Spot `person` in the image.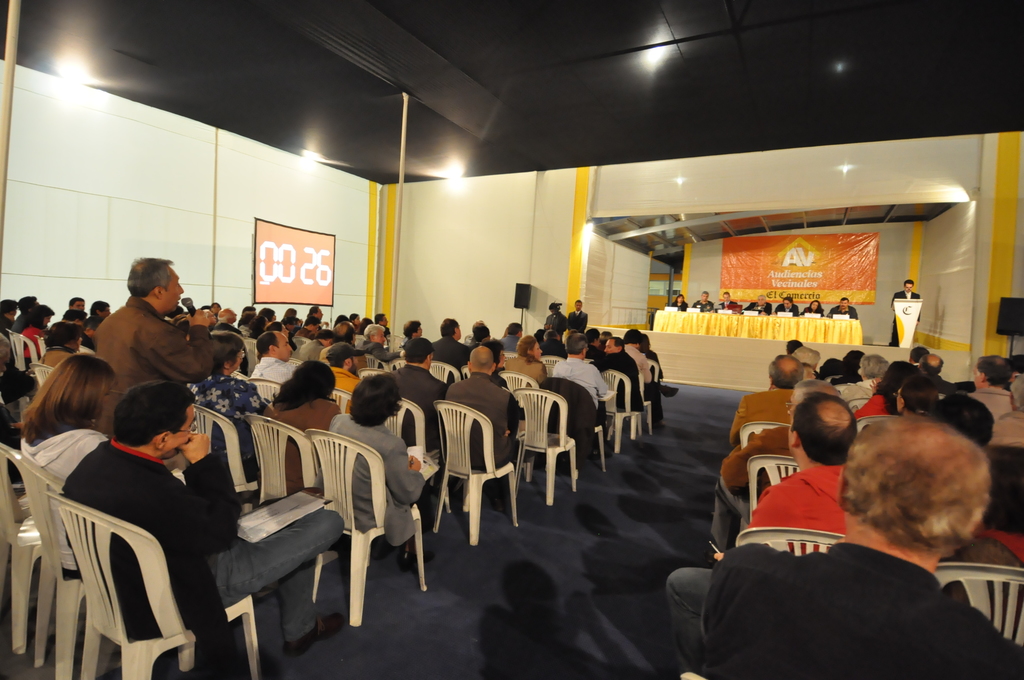
`person` found at l=493, t=334, r=554, b=385.
